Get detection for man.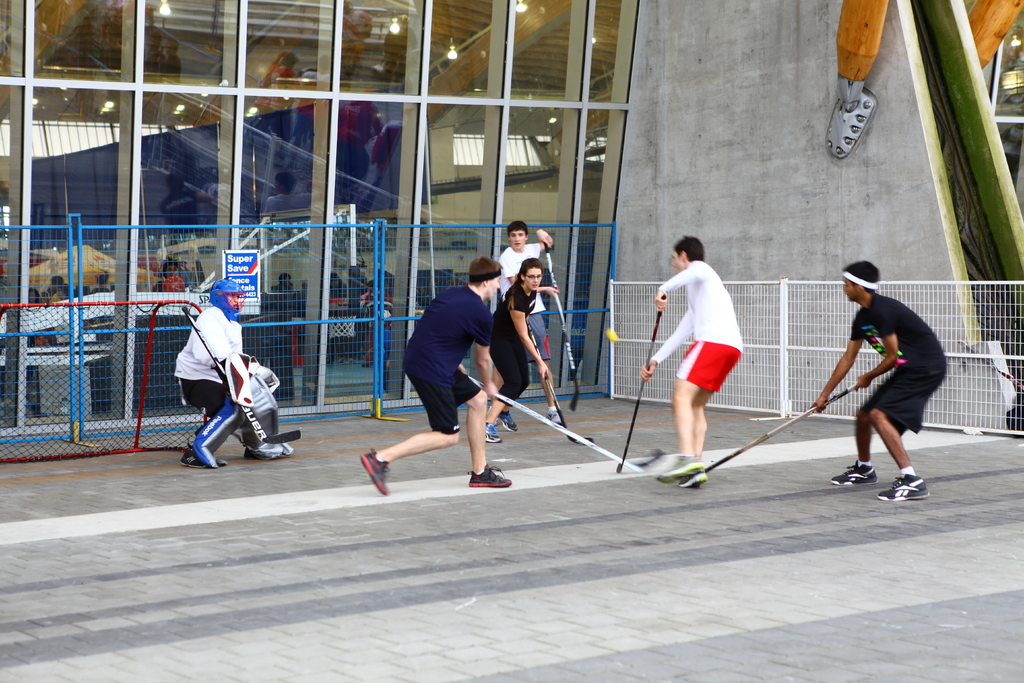
Detection: {"x1": 166, "y1": 277, "x2": 297, "y2": 477}.
